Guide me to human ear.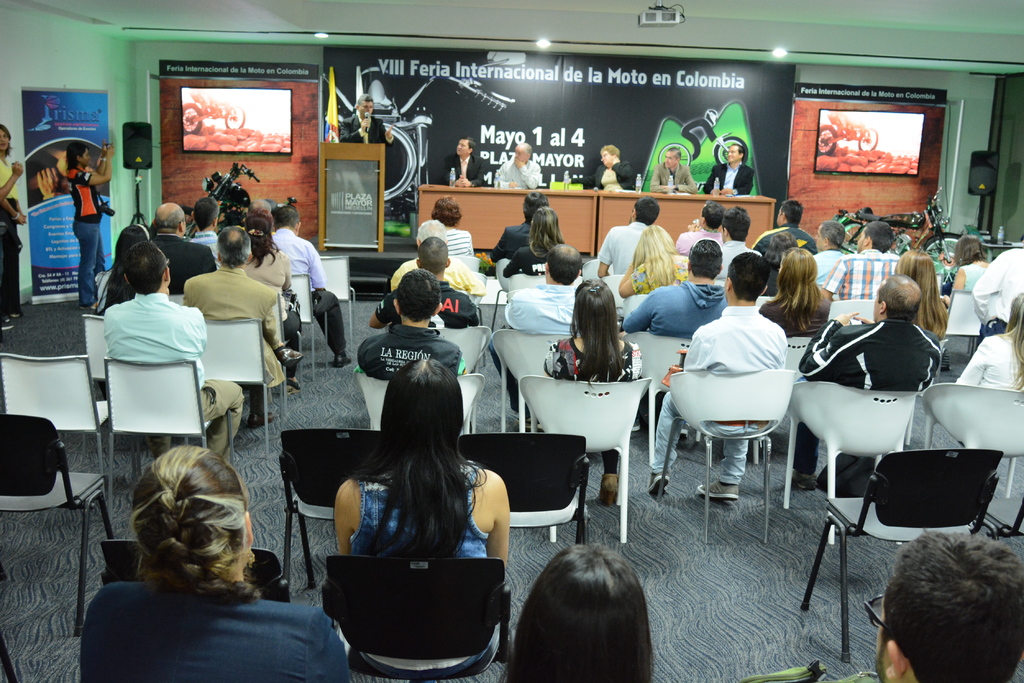
Guidance: x1=701 y1=216 x2=706 y2=222.
